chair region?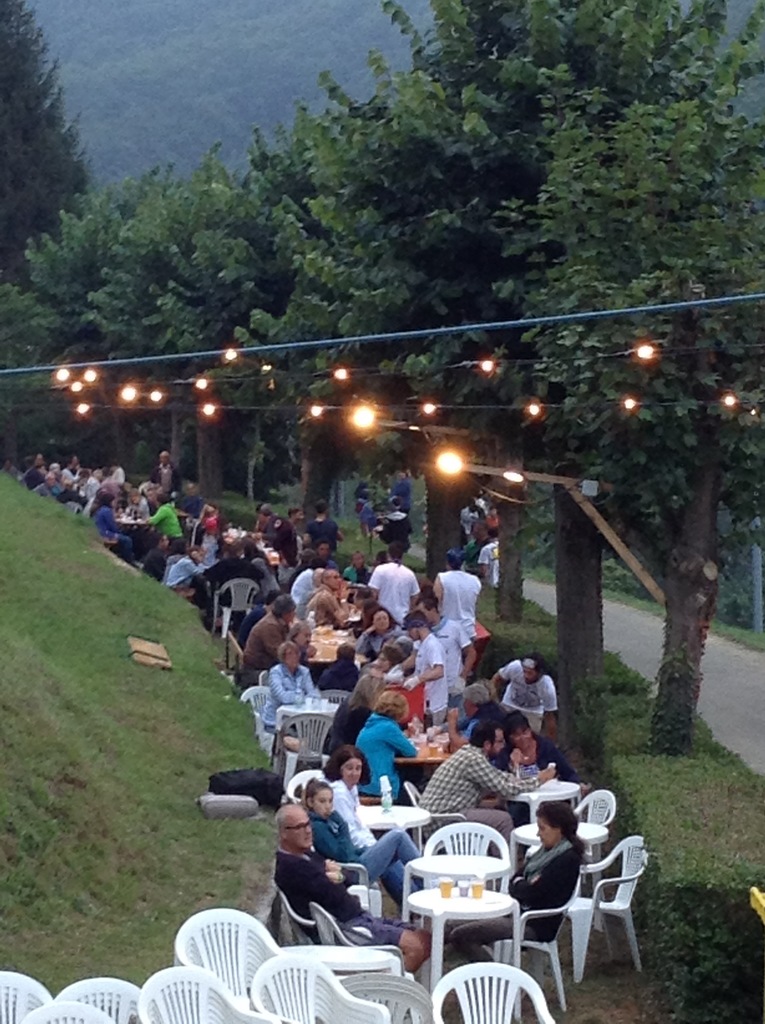
573 814 652 989
